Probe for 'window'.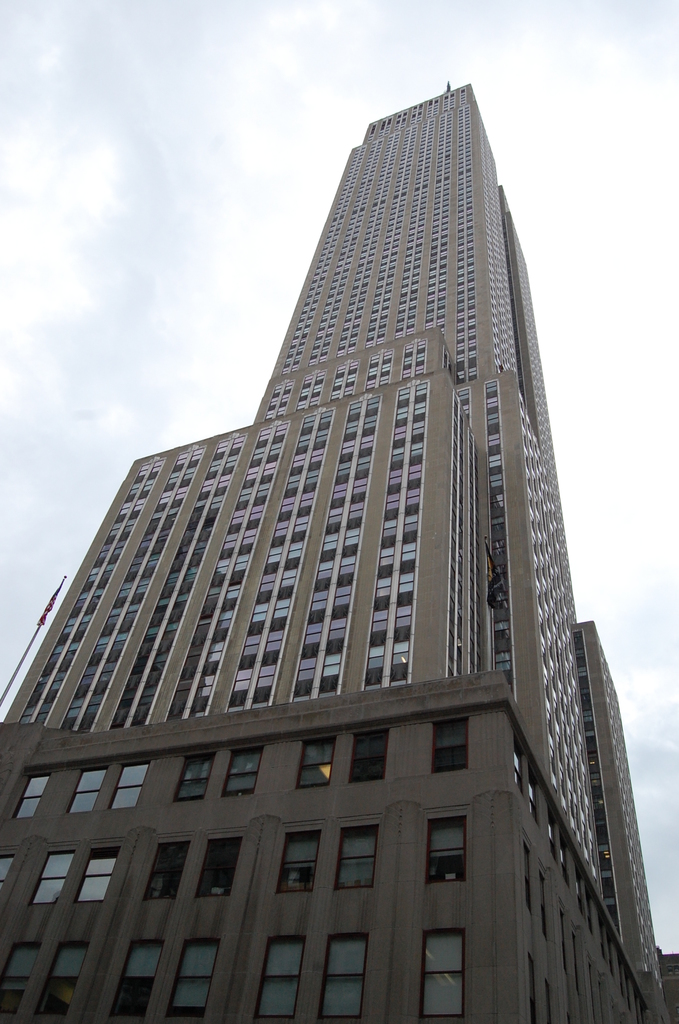
Probe result: (330,828,379,893).
